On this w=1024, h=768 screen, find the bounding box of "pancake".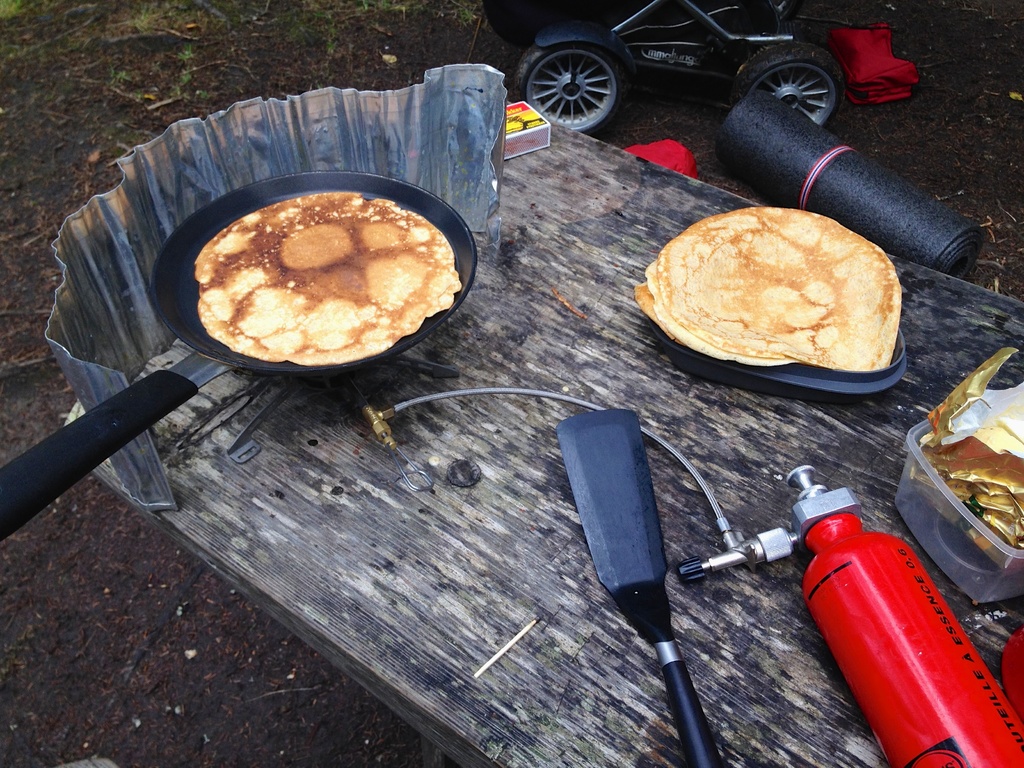
Bounding box: locate(193, 184, 467, 378).
